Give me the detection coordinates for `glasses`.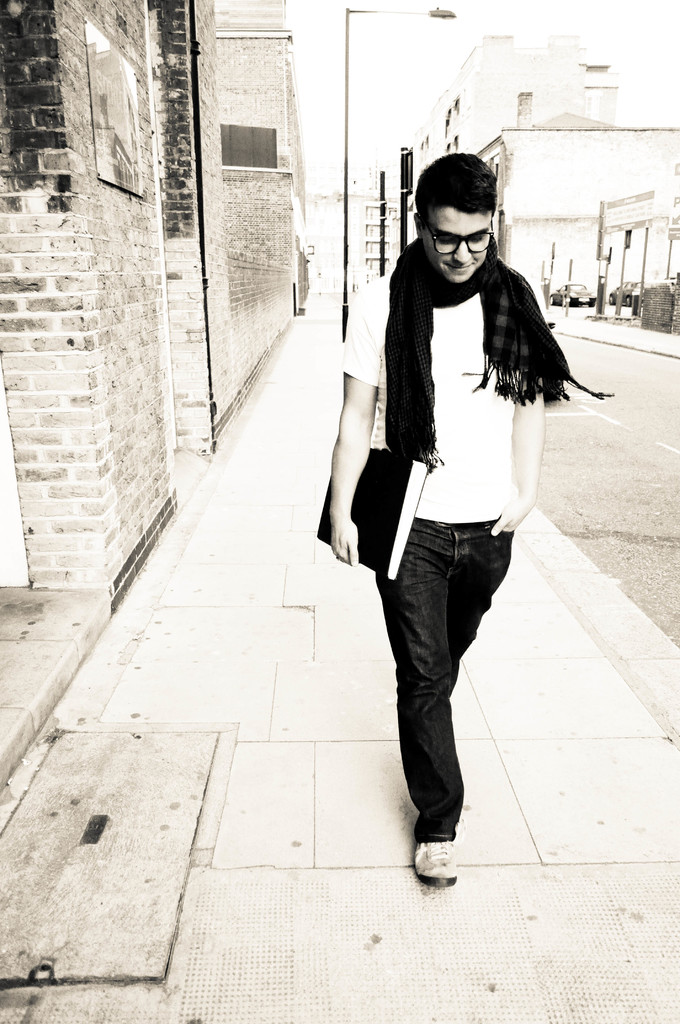
x1=426 y1=219 x2=494 y2=257.
